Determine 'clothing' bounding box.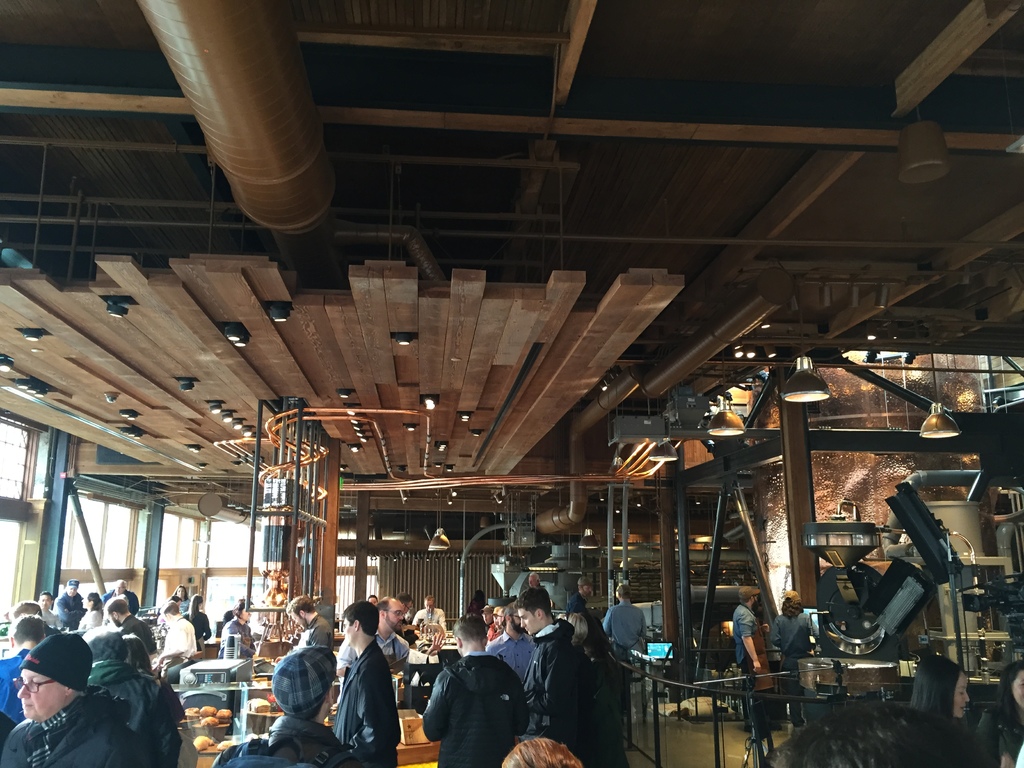
Determined: locate(521, 621, 588, 767).
